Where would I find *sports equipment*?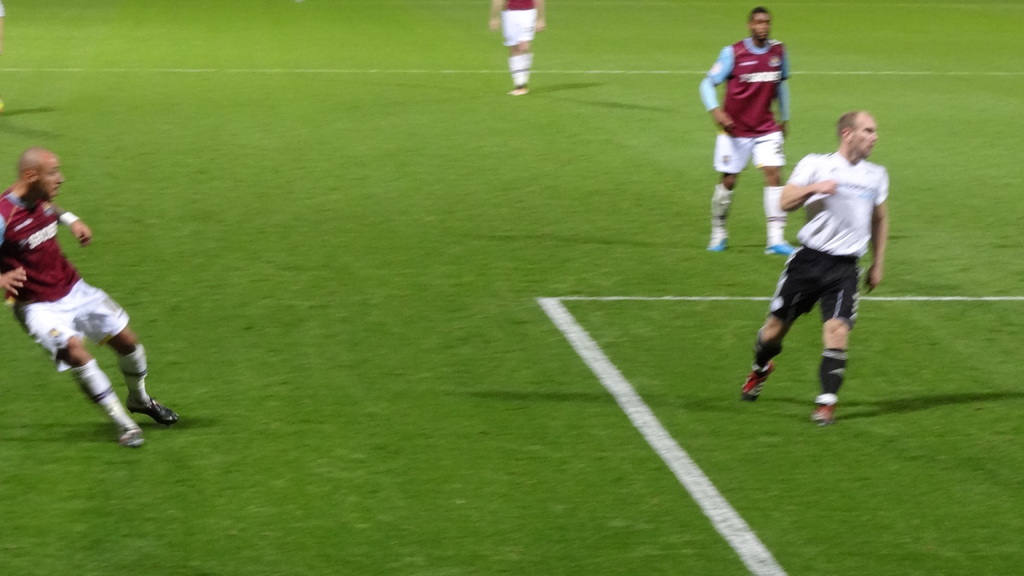
At 113, 420, 144, 449.
